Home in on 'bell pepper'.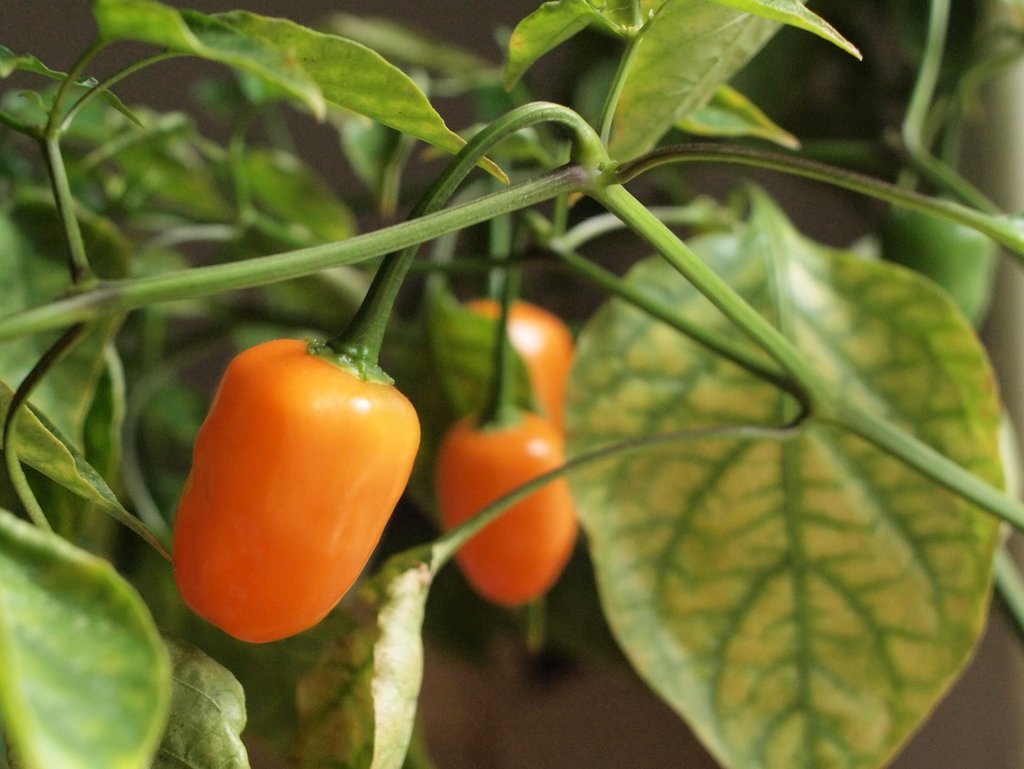
Homed in at (175,334,422,649).
